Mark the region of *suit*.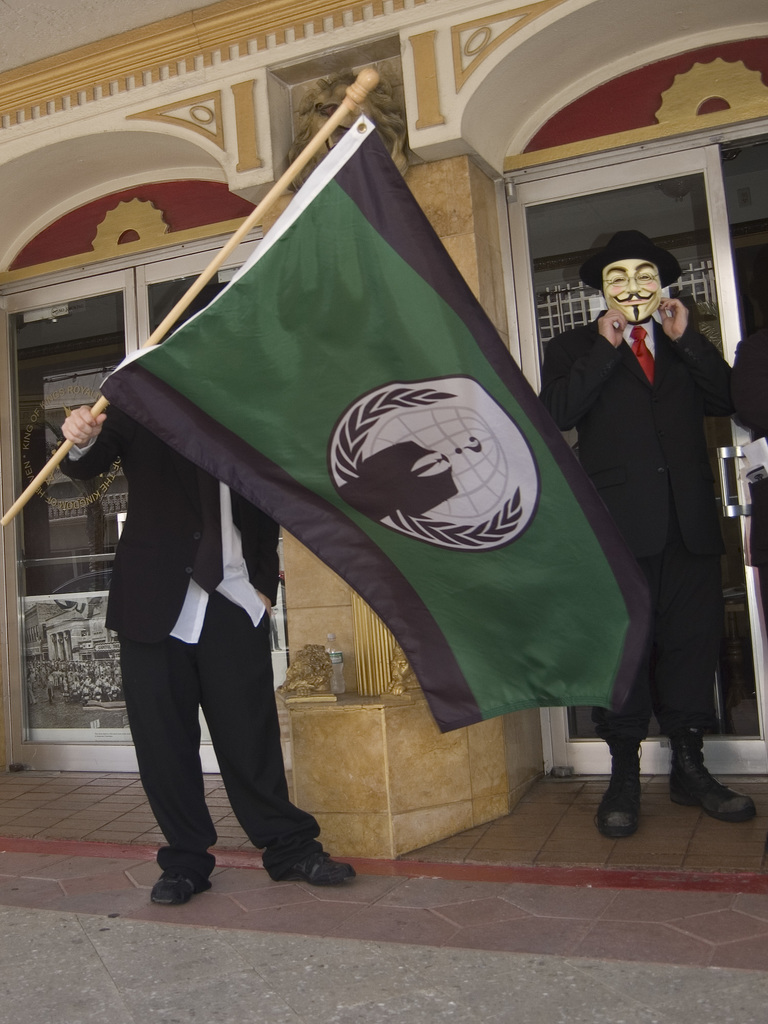
Region: x1=541 y1=301 x2=744 y2=559.
